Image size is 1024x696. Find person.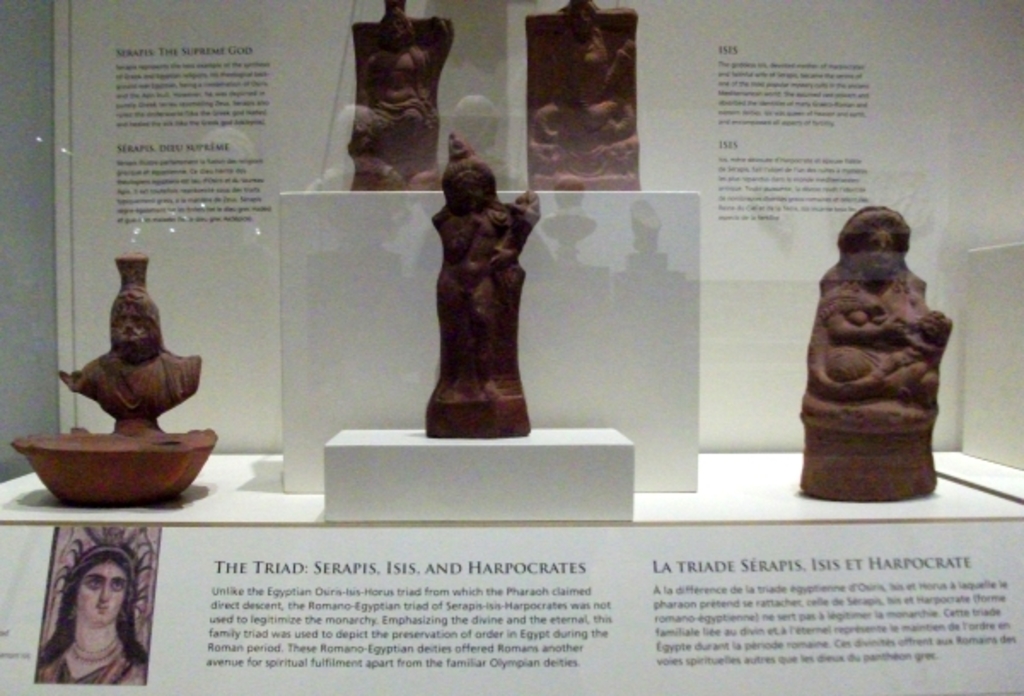
(x1=806, y1=205, x2=951, y2=406).
